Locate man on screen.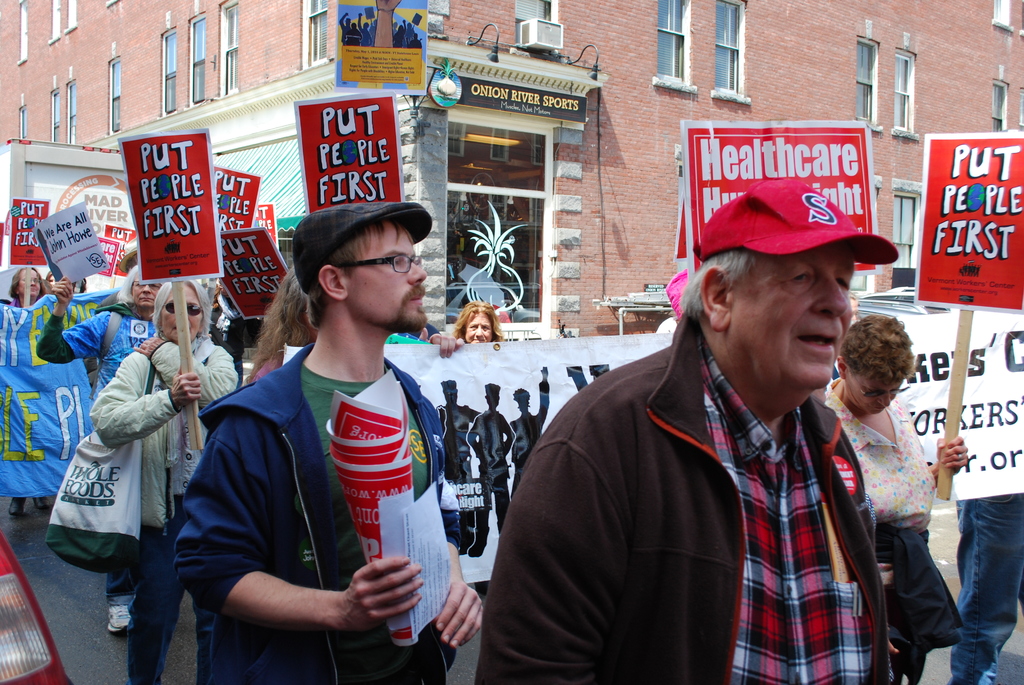
On screen at detection(168, 203, 493, 684).
